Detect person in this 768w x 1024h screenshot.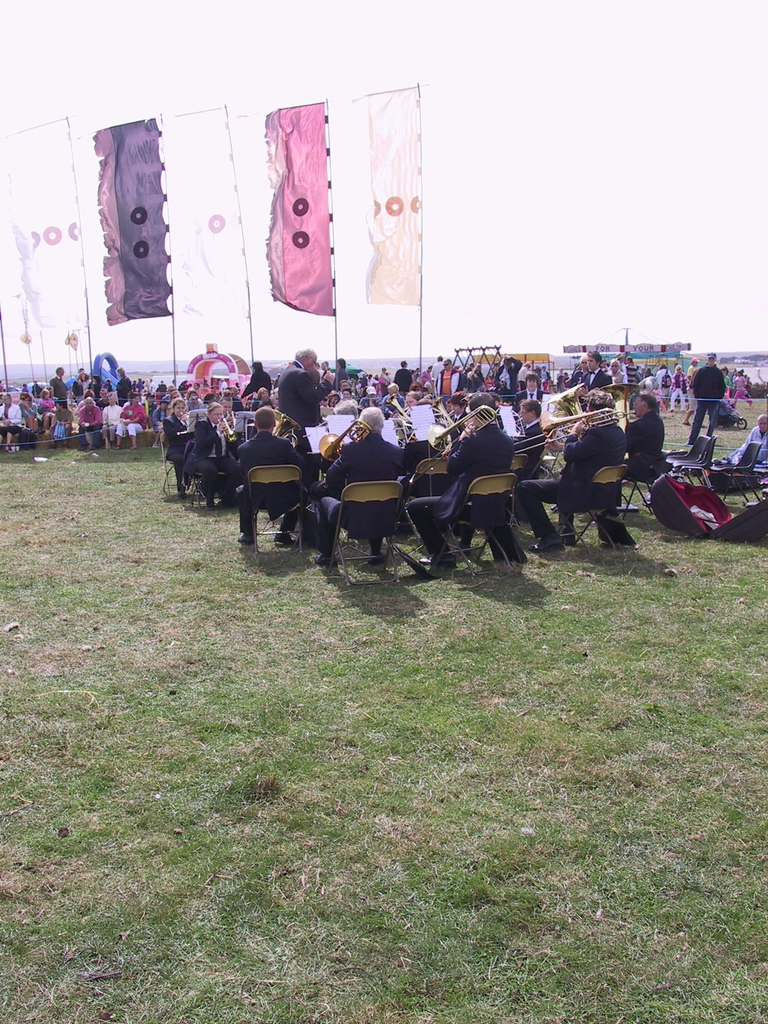
Detection: (512, 401, 552, 483).
